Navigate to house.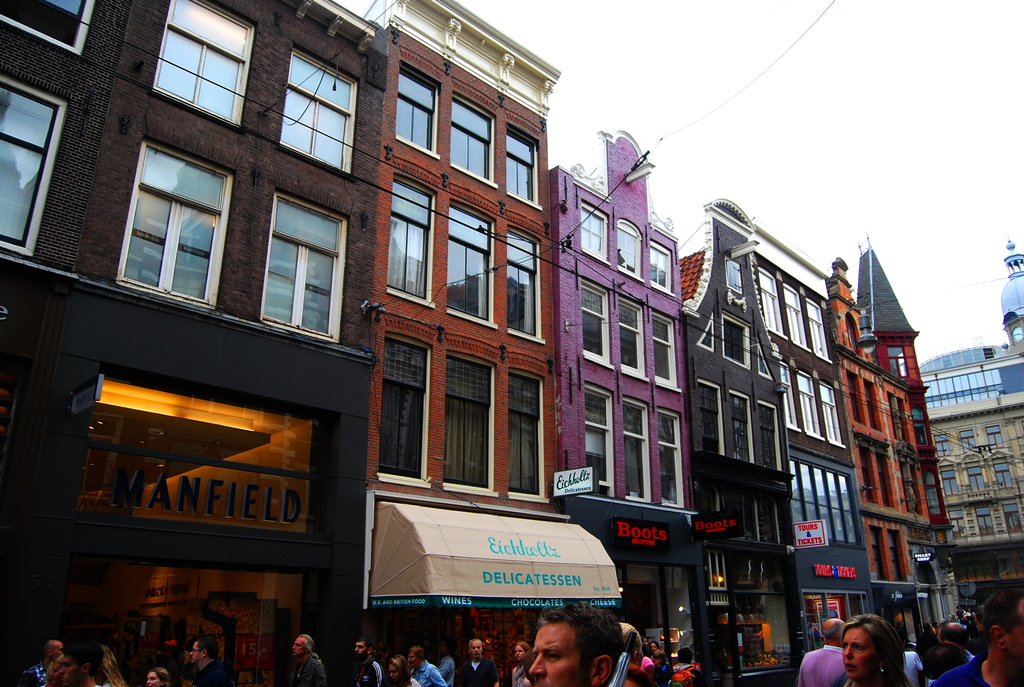
Navigation target: x1=365, y1=0, x2=556, y2=683.
